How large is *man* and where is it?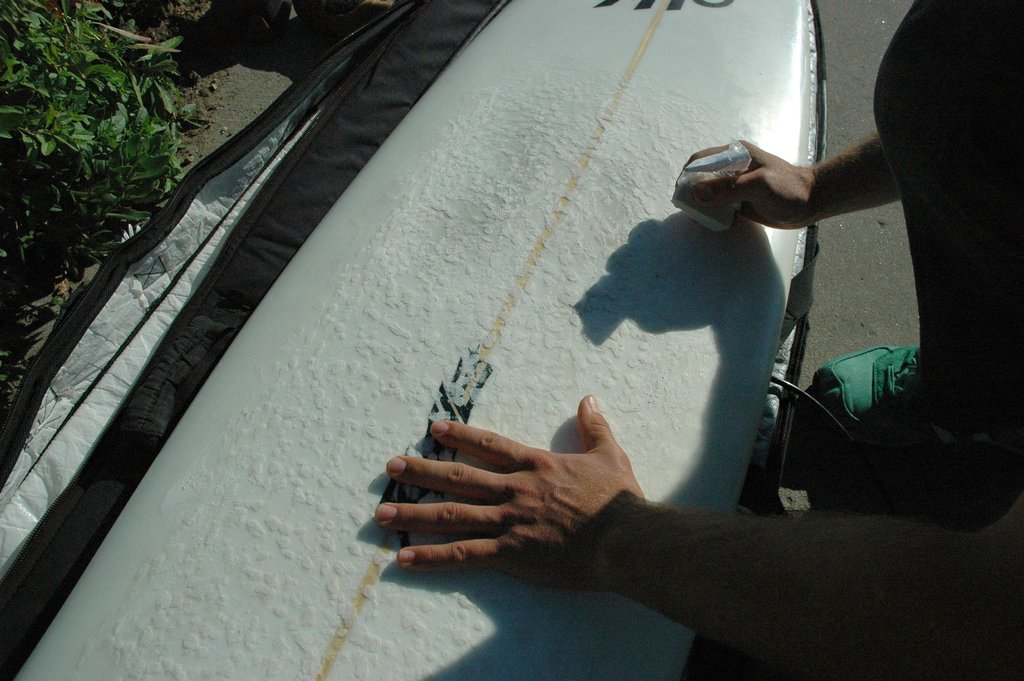
Bounding box: bbox(364, 0, 1023, 680).
